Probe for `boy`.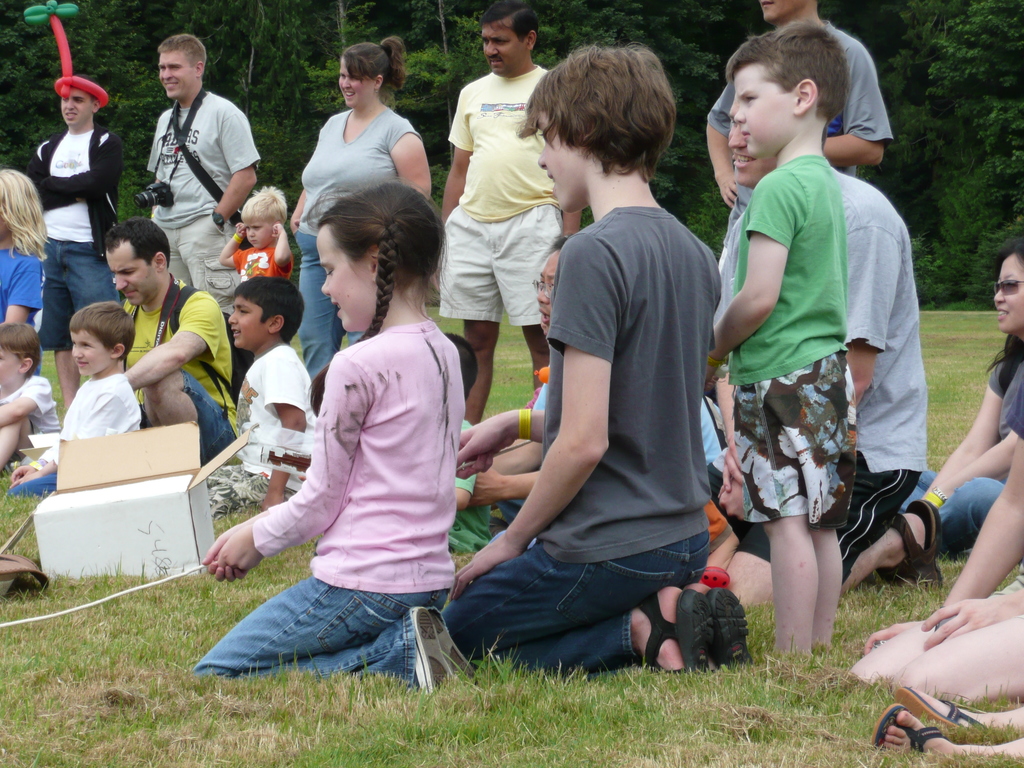
Probe result: locate(702, 21, 847, 668).
